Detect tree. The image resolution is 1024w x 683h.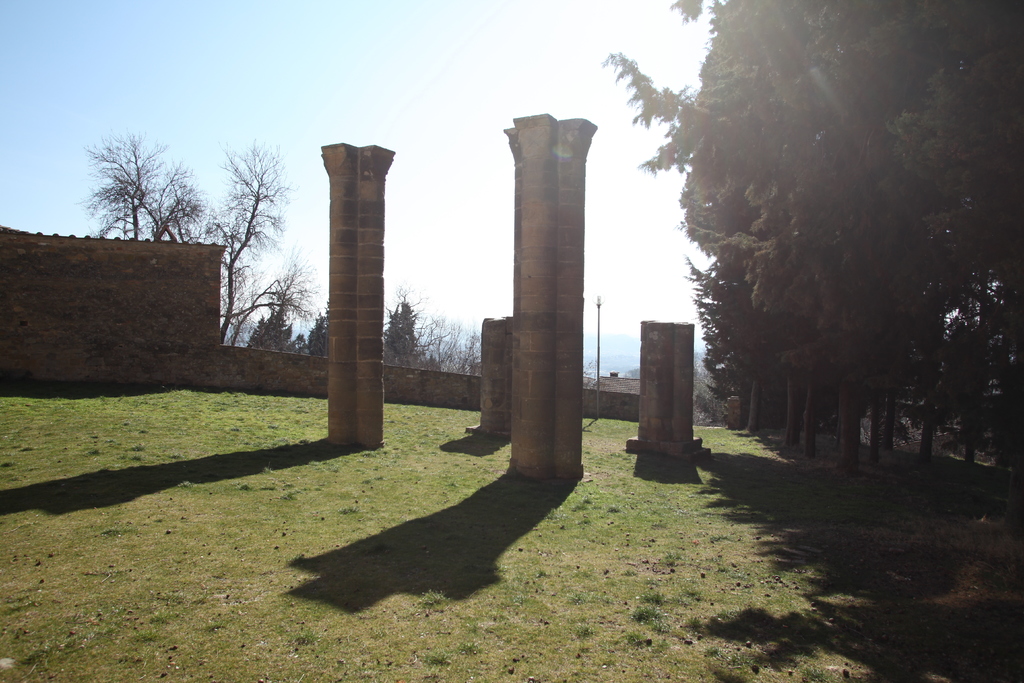
bbox(60, 127, 225, 244).
